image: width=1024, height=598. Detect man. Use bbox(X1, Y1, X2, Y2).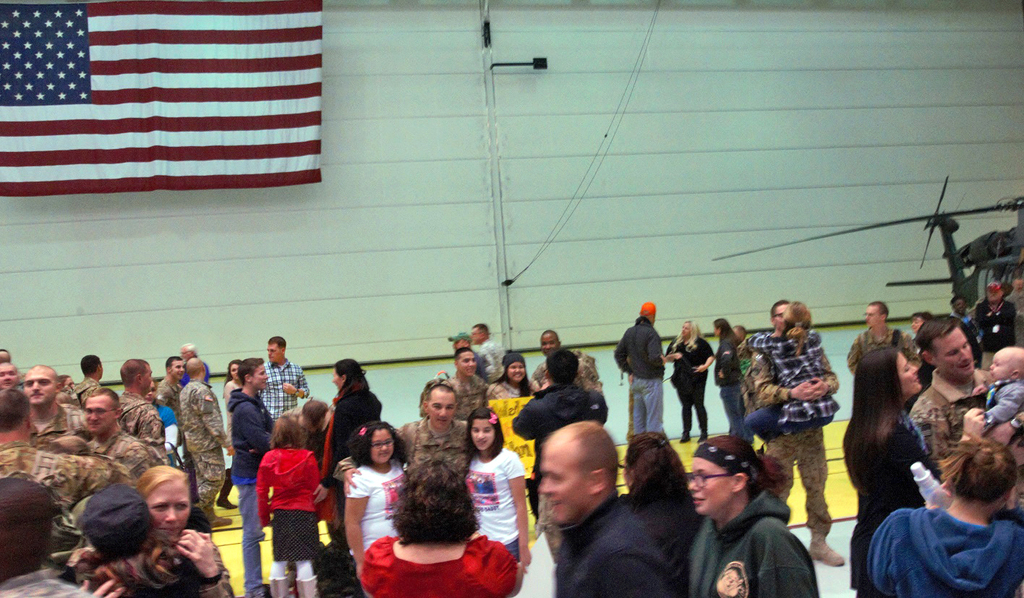
bbox(0, 478, 104, 597).
